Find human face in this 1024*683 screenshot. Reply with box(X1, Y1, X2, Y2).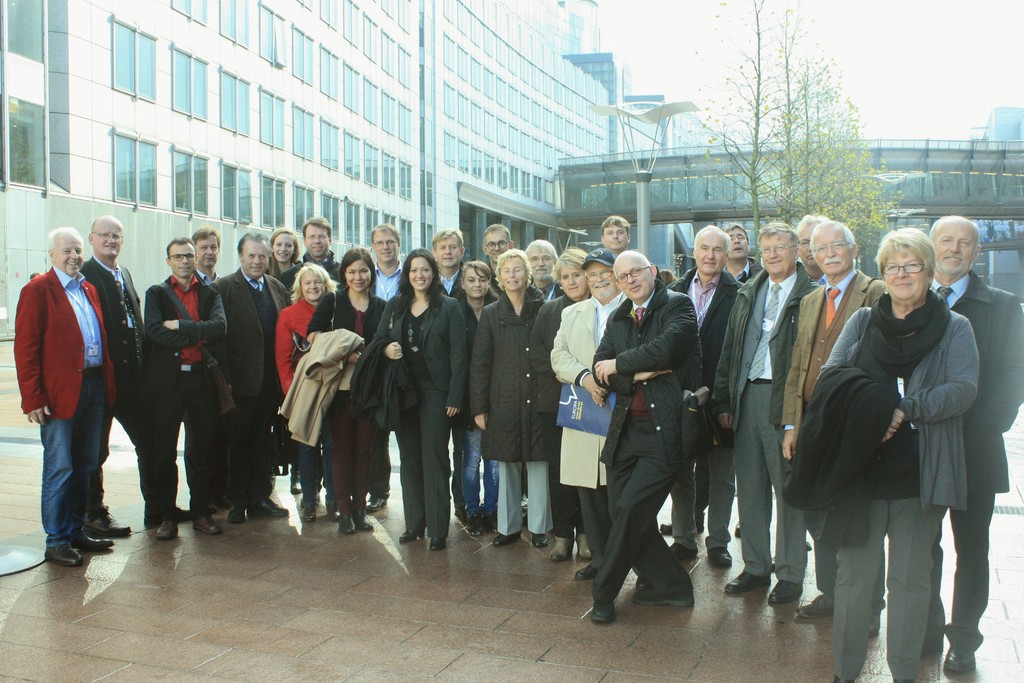
box(299, 263, 324, 304).
